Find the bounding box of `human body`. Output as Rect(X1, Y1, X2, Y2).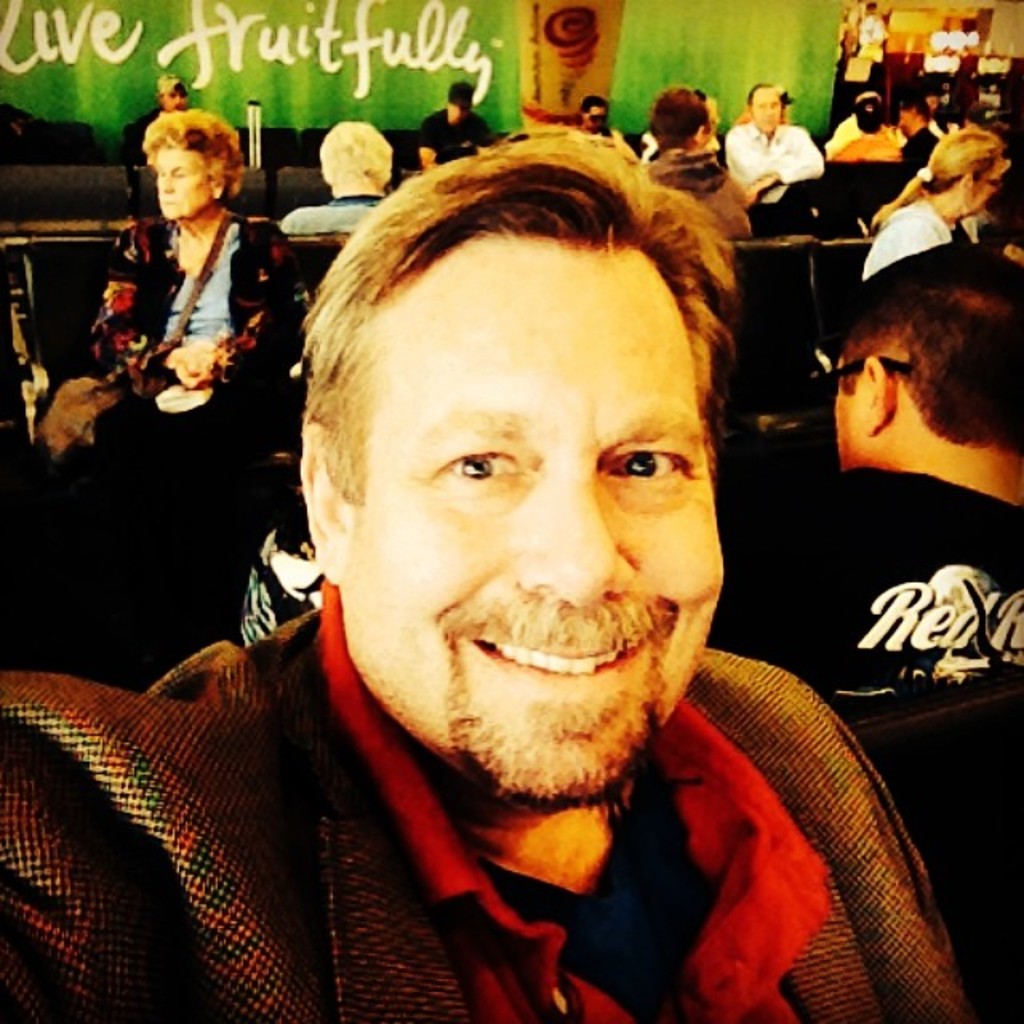
Rect(88, 176, 944, 998).
